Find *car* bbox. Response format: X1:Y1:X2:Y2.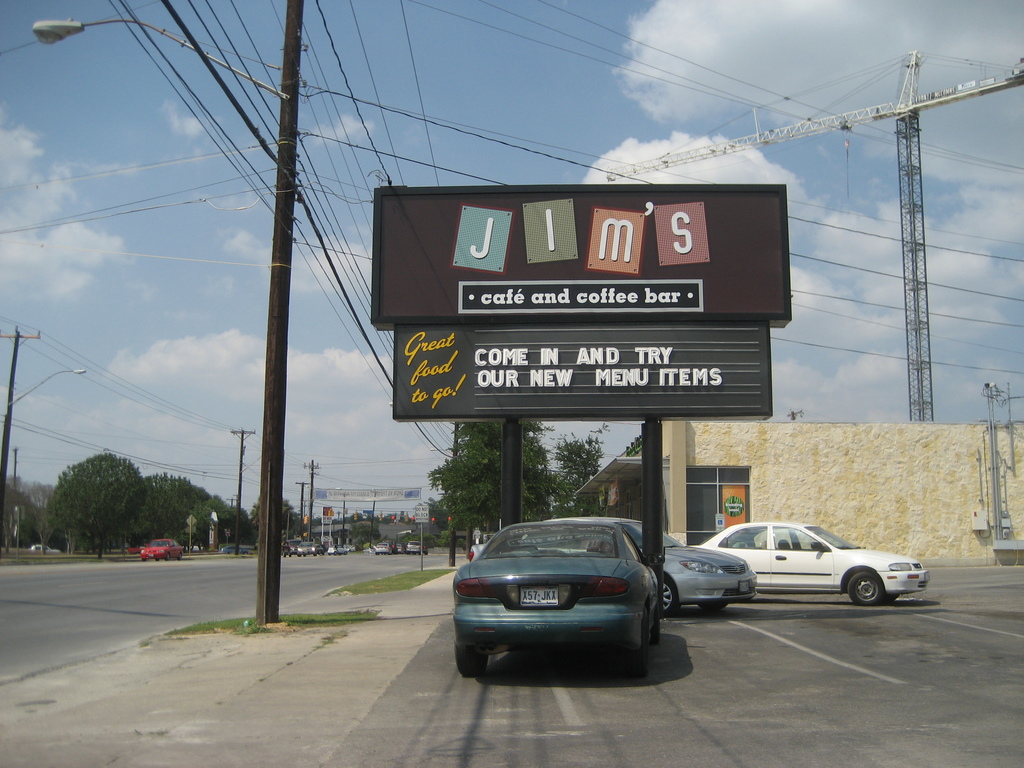
399:541:426:552.
